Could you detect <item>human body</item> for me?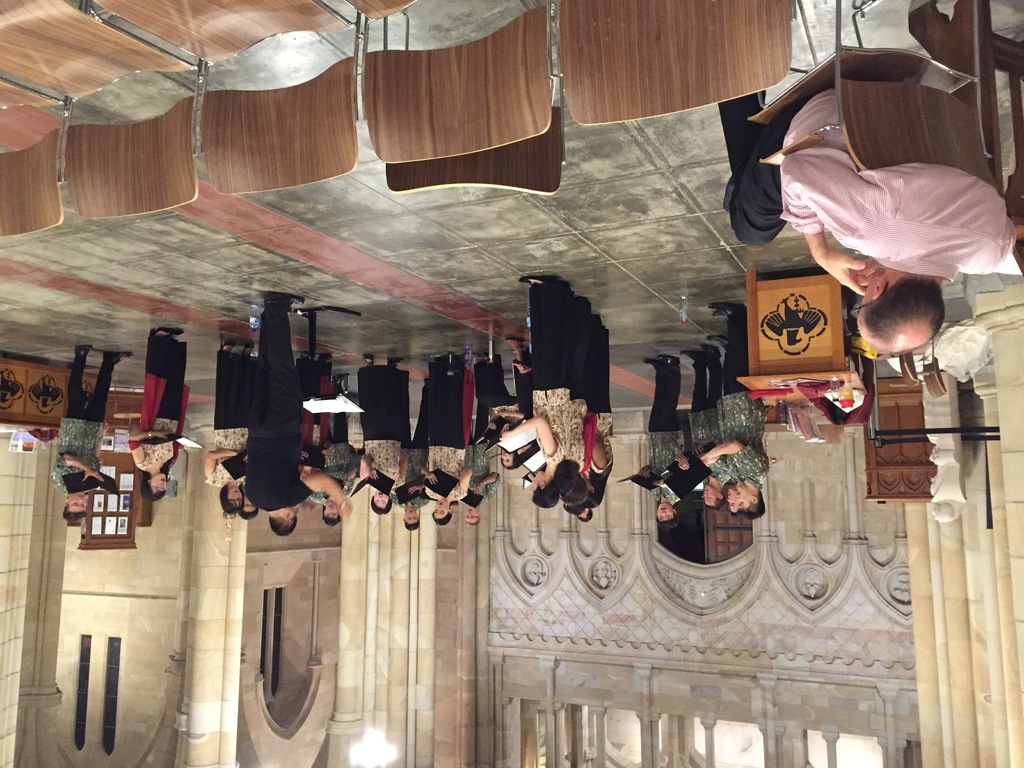
Detection result: select_region(571, 305, 609, 520).
